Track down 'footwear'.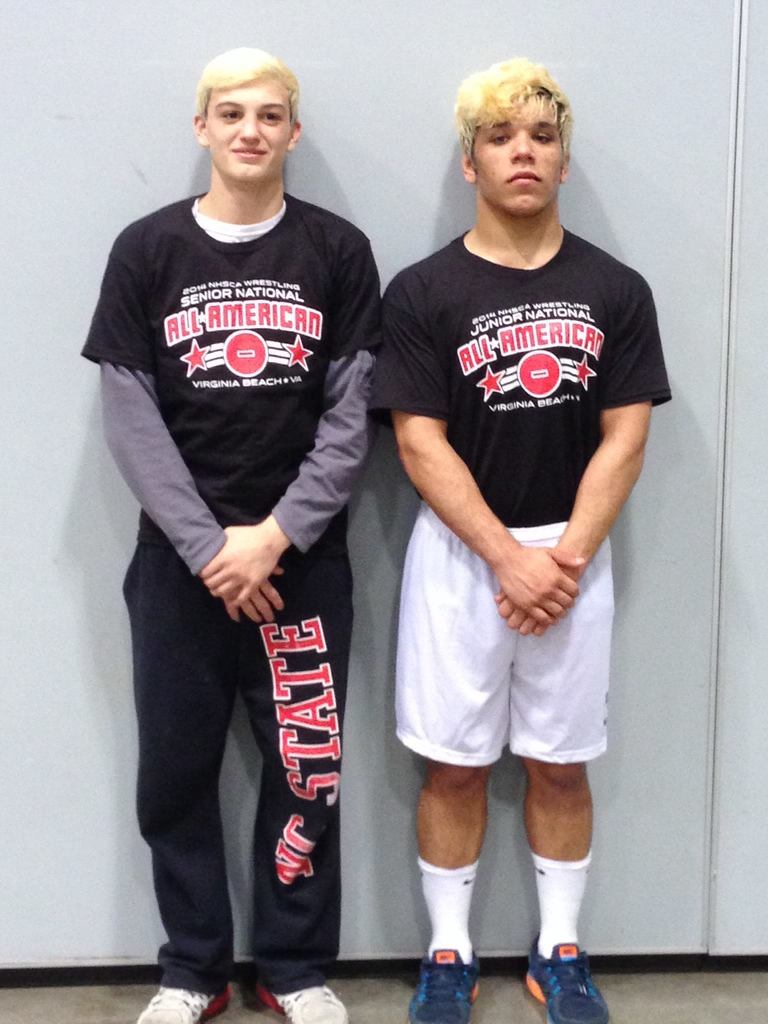
Tracked to Rect(532, 934, 612, 1012).
